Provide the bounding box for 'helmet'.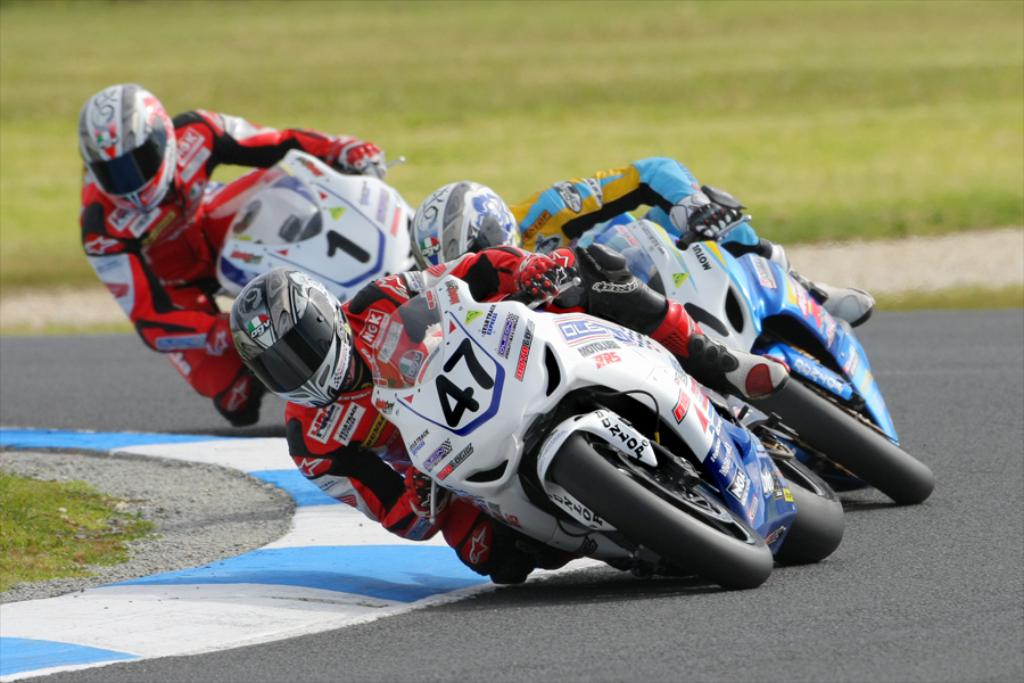
l=76, t=84, r=179, b=216.
